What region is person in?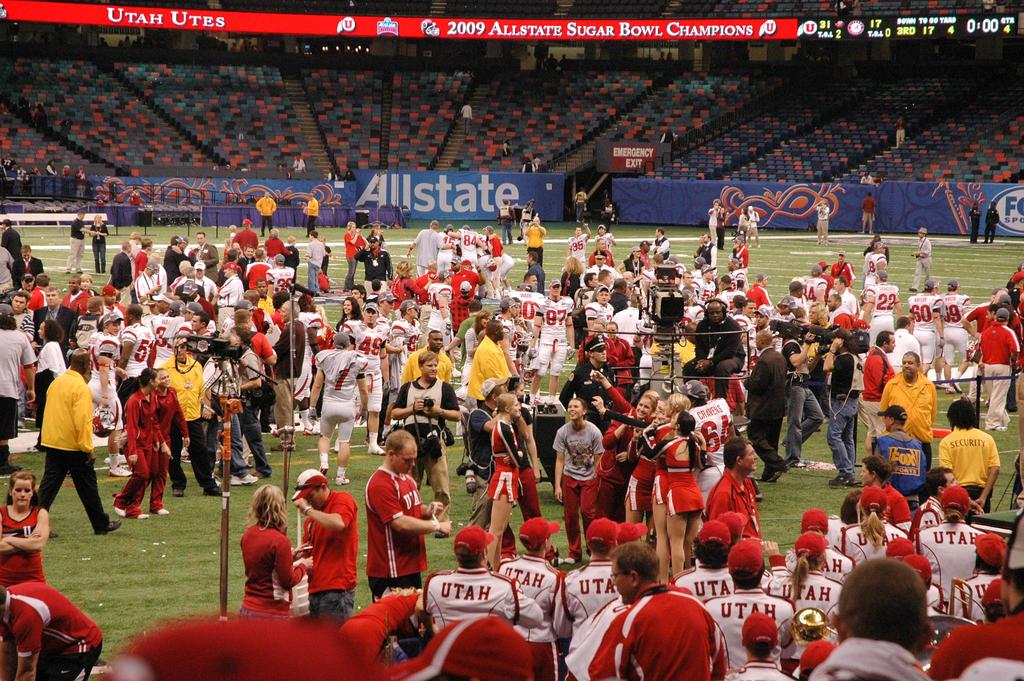
<region>748, 202, 761, 247</region>.
